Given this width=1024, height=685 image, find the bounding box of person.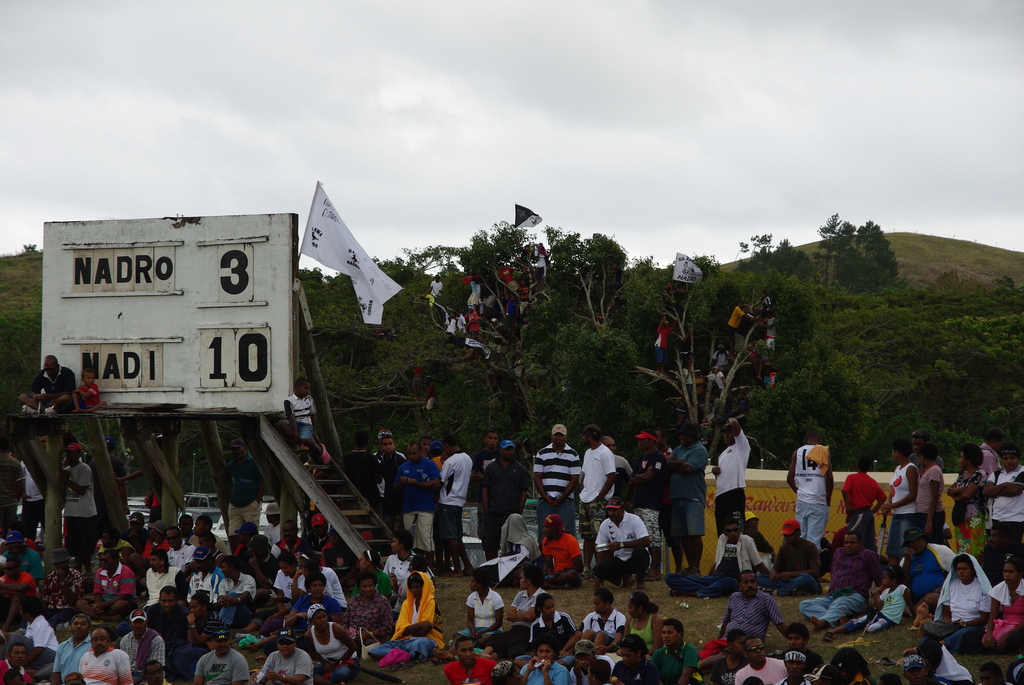
pyautogui.locateOnScreen(167, 521, 195, 573).
